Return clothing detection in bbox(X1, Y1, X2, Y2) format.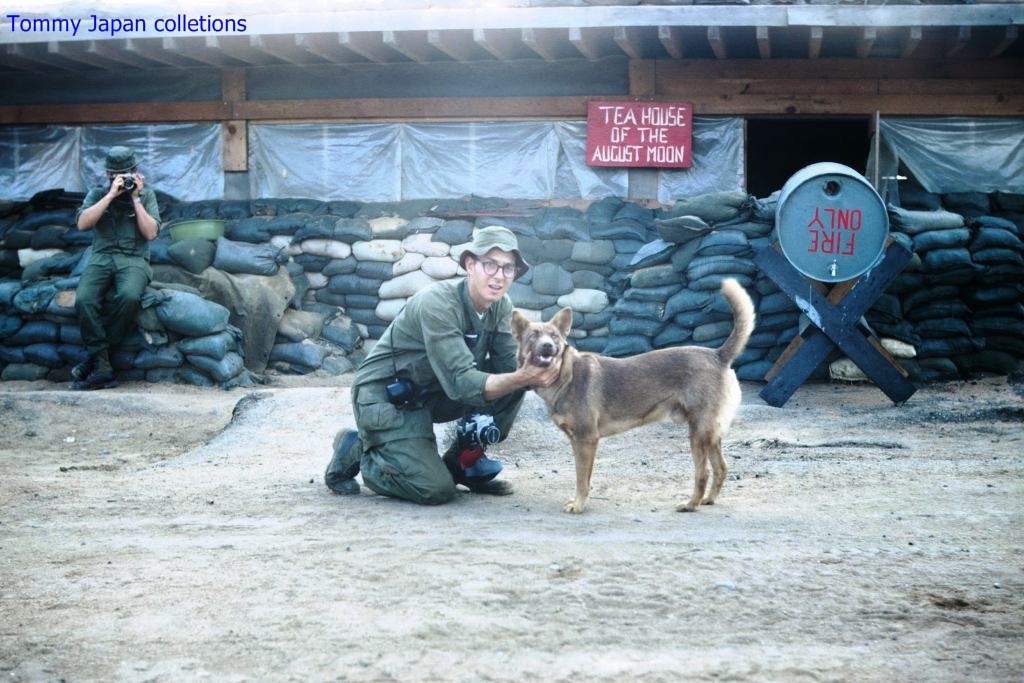
bbox(68, 177, 168, 365).
